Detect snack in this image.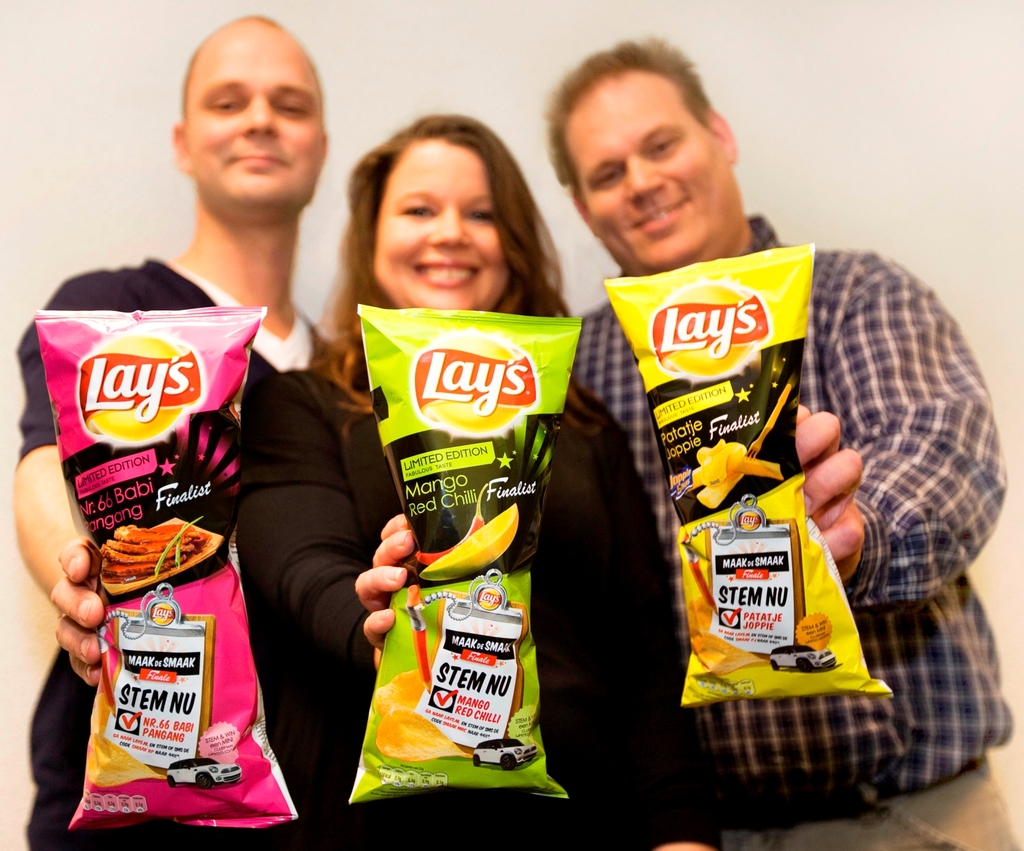
Detection: Rect(84, 687, 178, 781).
